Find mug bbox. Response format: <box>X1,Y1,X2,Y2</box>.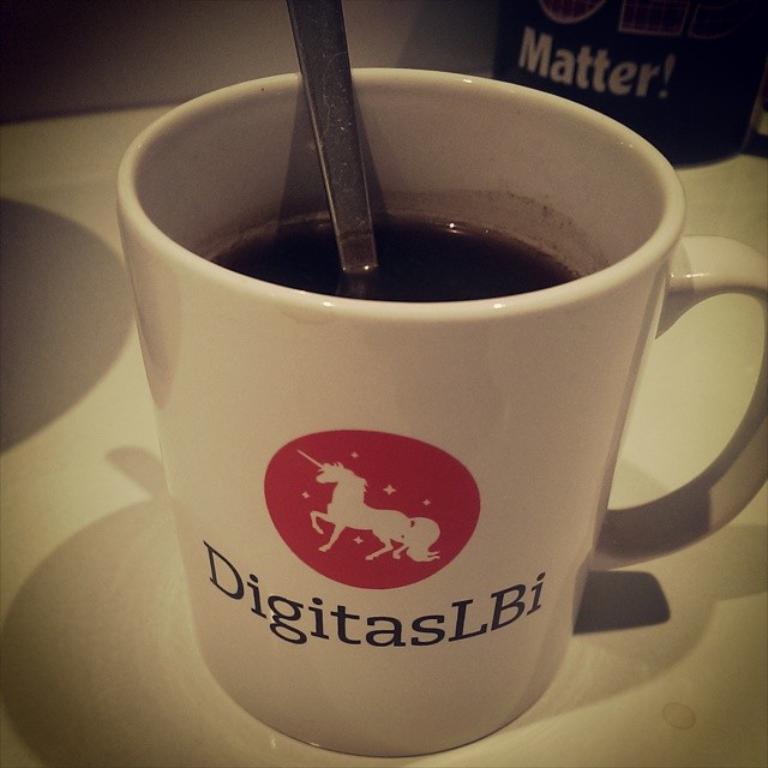
<box>115,62,767,752</box>.
